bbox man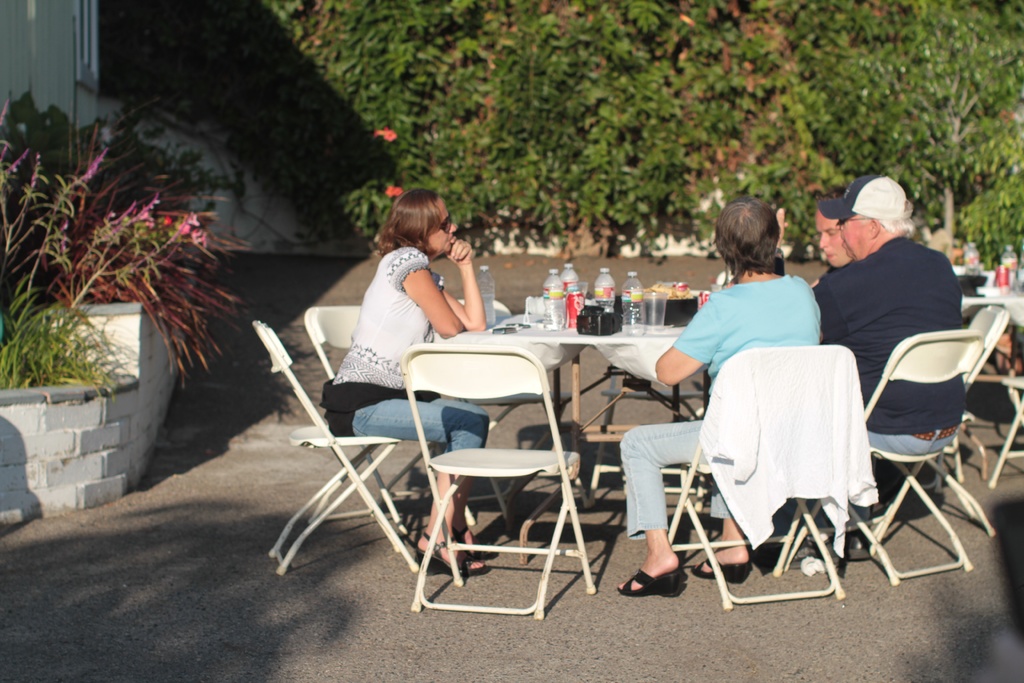
810 188 937 491
